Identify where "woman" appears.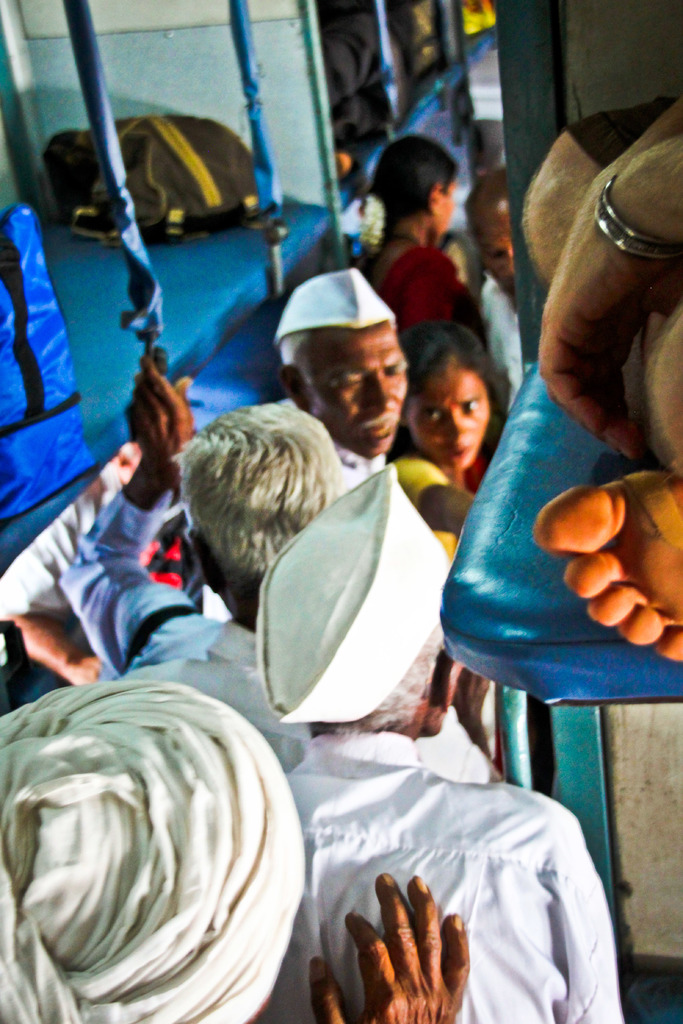
Appears at [x1=384, y1=323, x2=510, y2=552].
